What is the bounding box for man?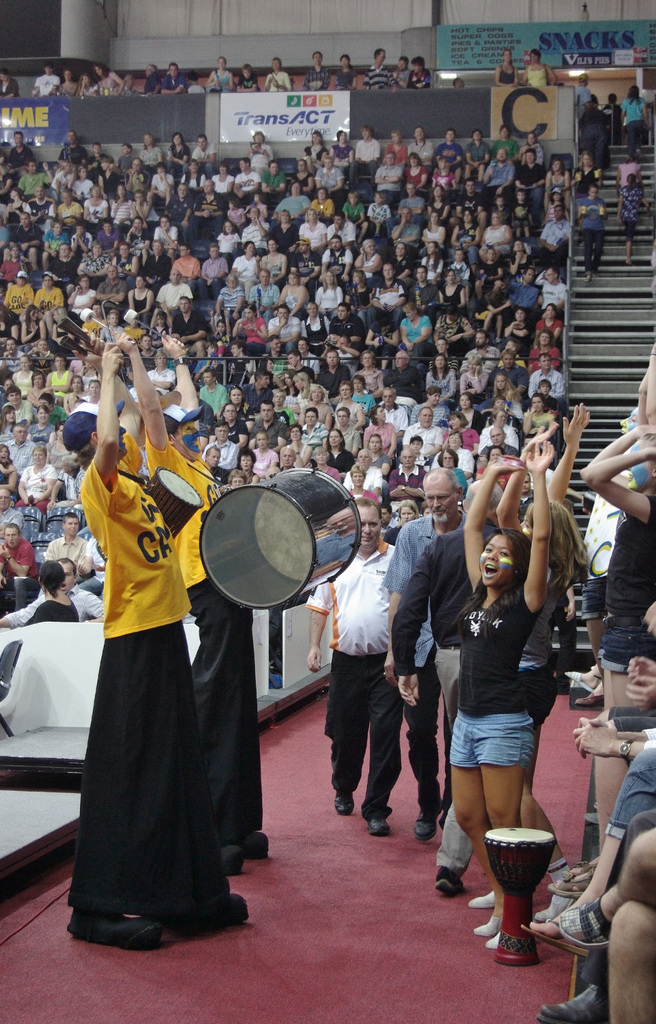
box=[301, 51, 329, 88].
